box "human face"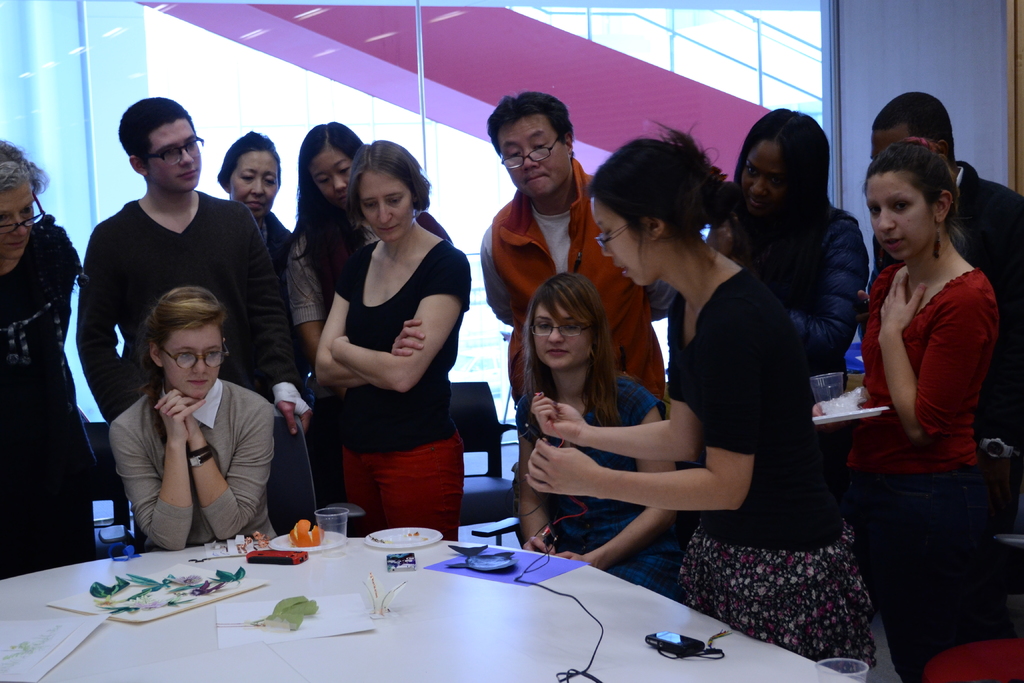
[left=739, top=136, right=788, bottom=215]
